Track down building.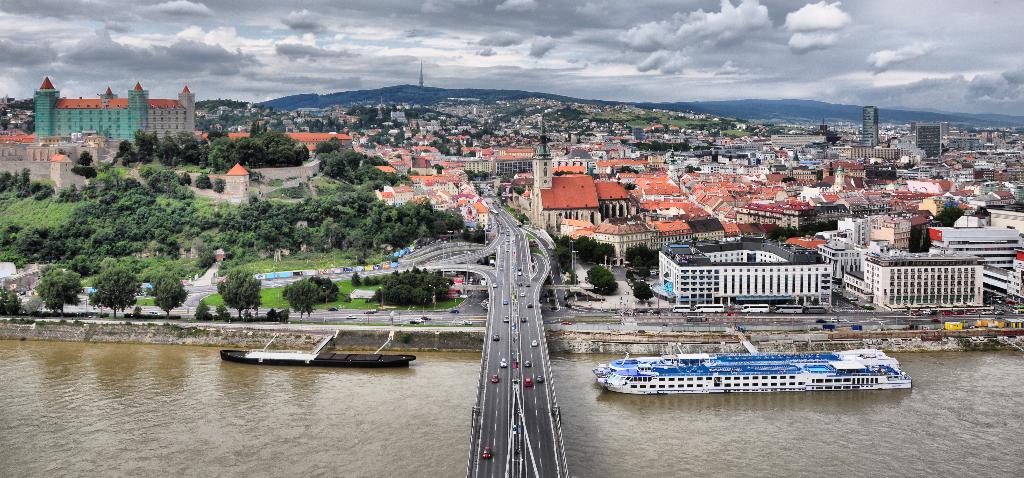
Tracked to pyautogui.locateOnScreen(230, 131, 366, 162).
